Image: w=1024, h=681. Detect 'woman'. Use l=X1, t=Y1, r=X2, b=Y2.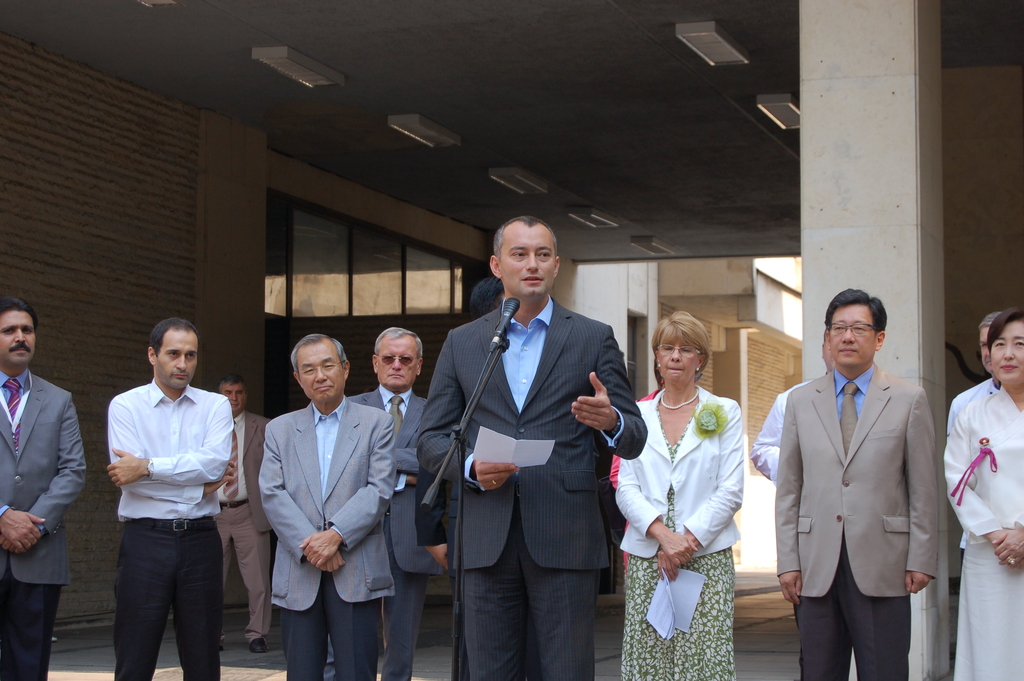
l=941, t=303, r=1022, b=680.
